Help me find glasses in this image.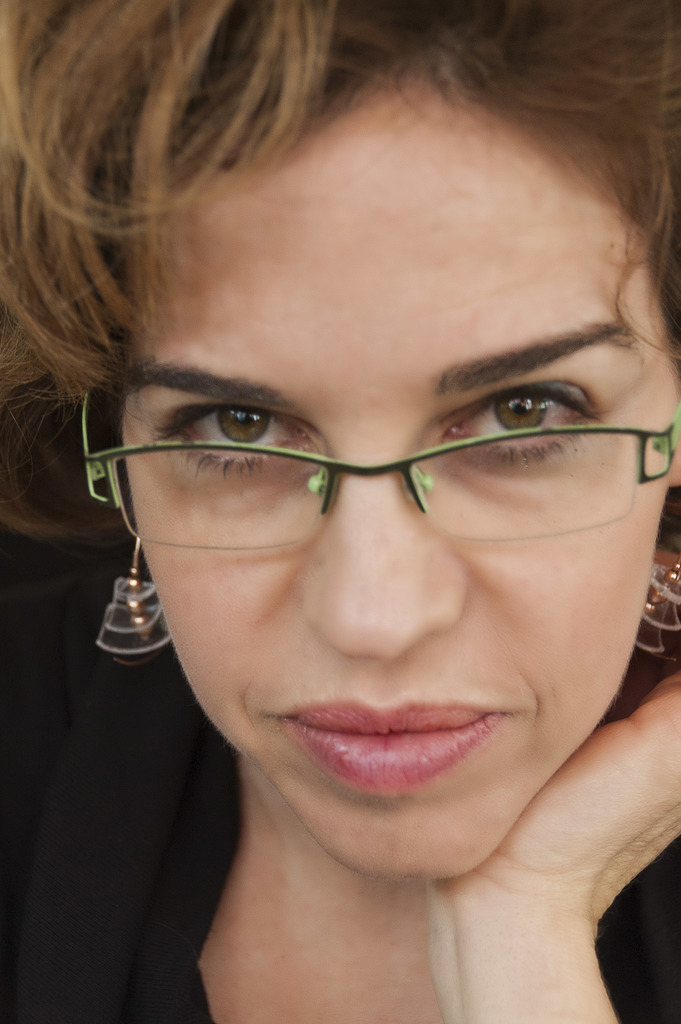
Found it: <box>79,383,680,555</box>.
